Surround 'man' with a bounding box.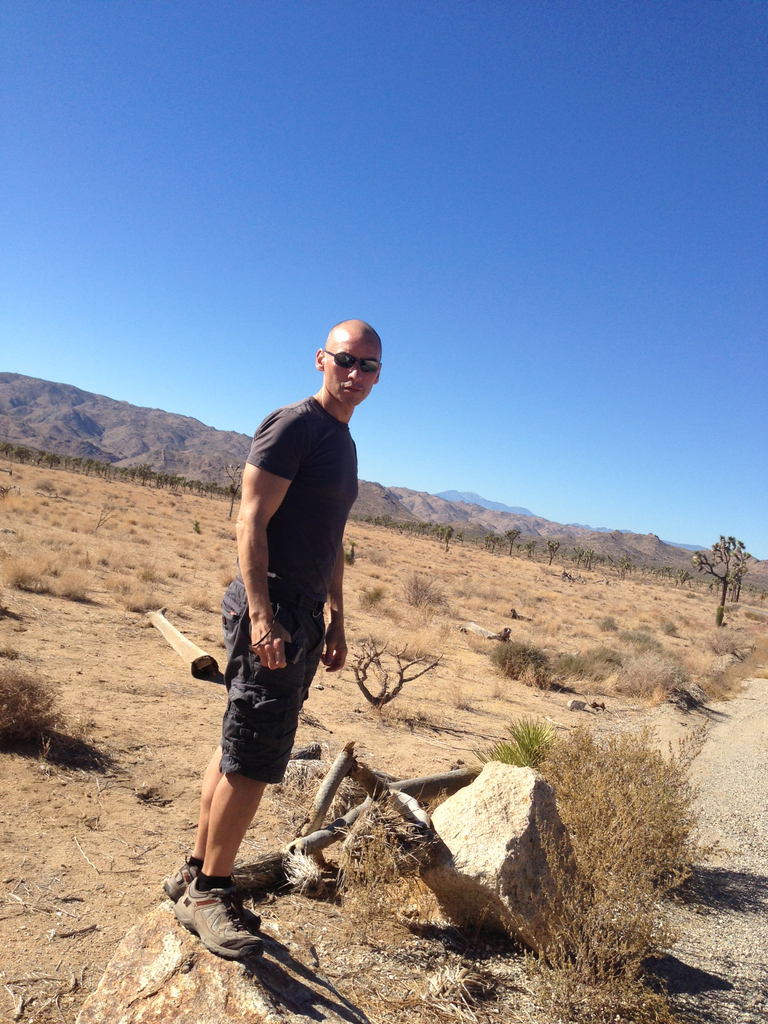
box=[194, 321, 382, 902].
